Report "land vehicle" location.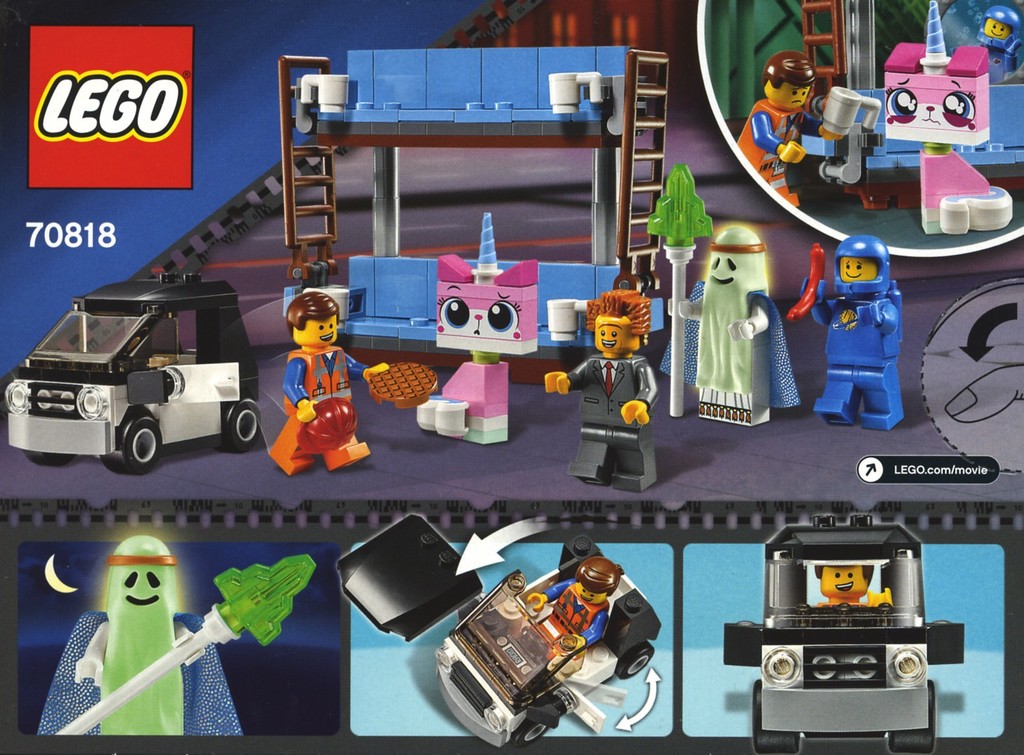
Report: [39, 284, 253, 496].
